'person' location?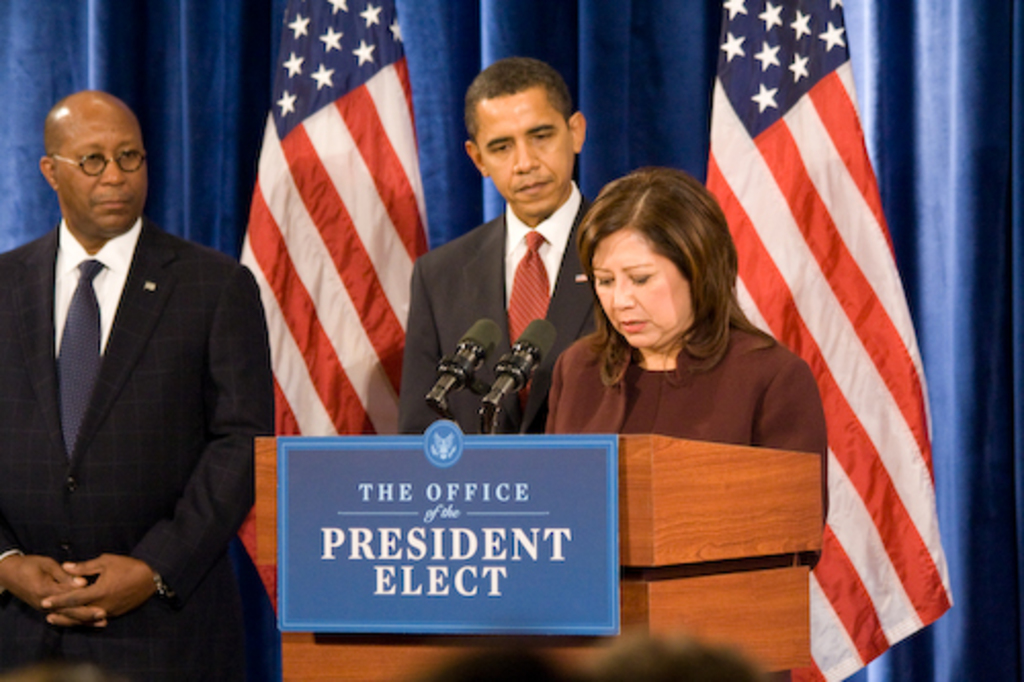
pyautogui.locateOnScreen(0, 88, 279, 680)
